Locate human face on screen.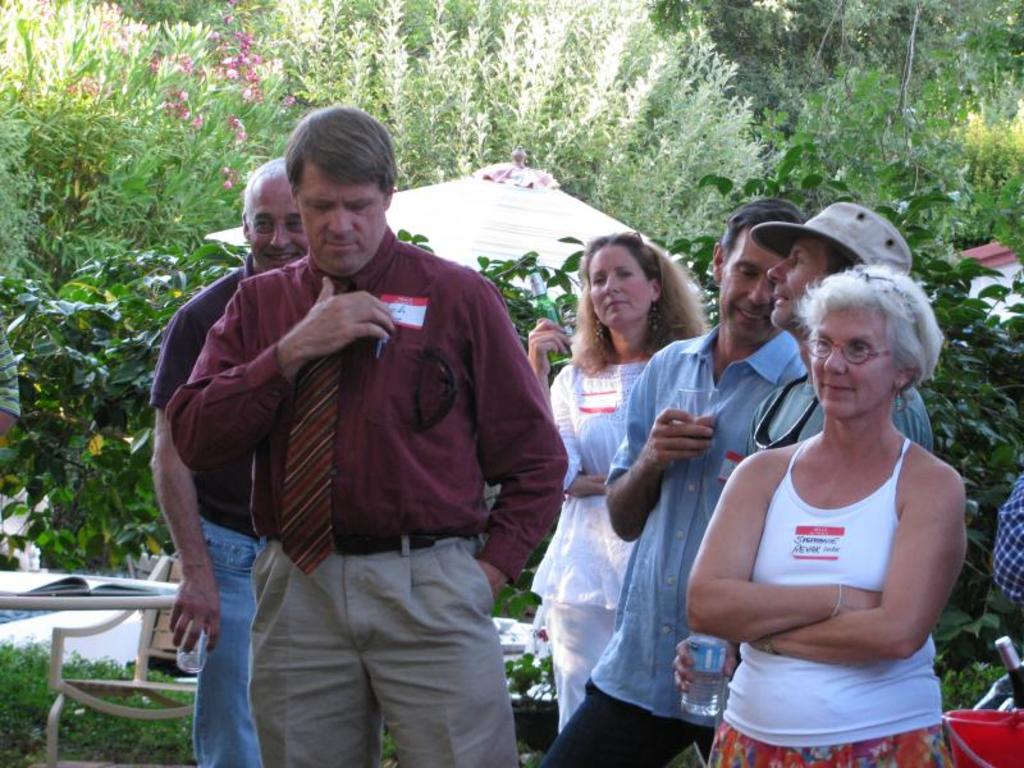
On screen at detection(810, 308, 895, 422).
